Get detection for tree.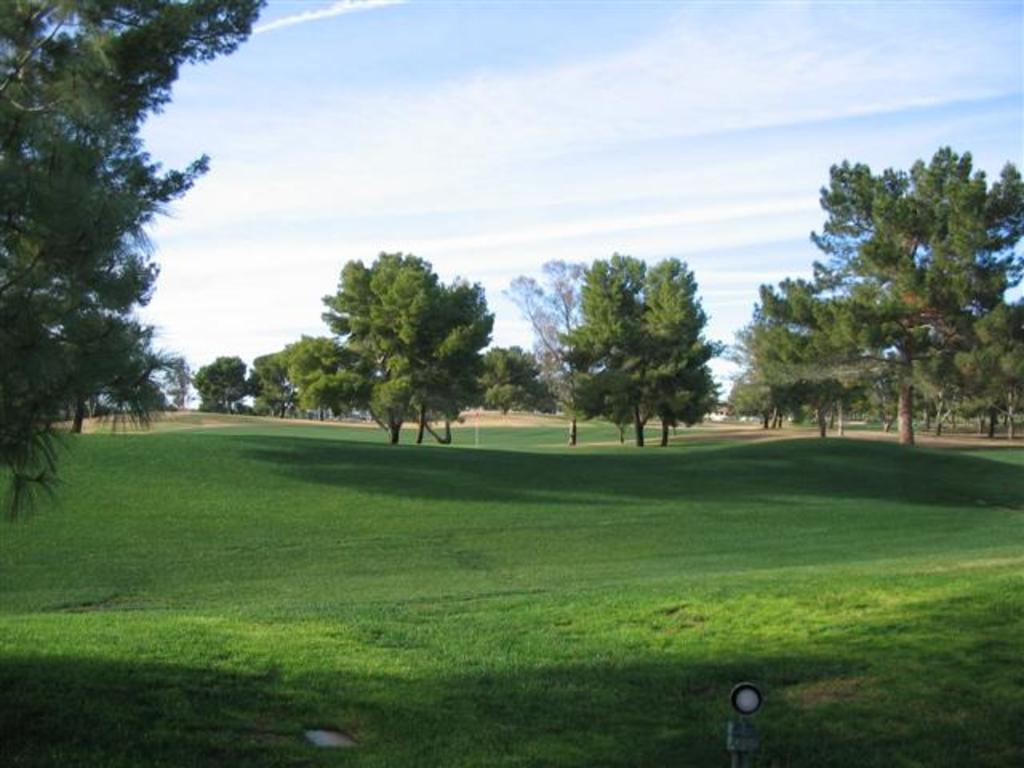
Detection: 163:355:200:408.
